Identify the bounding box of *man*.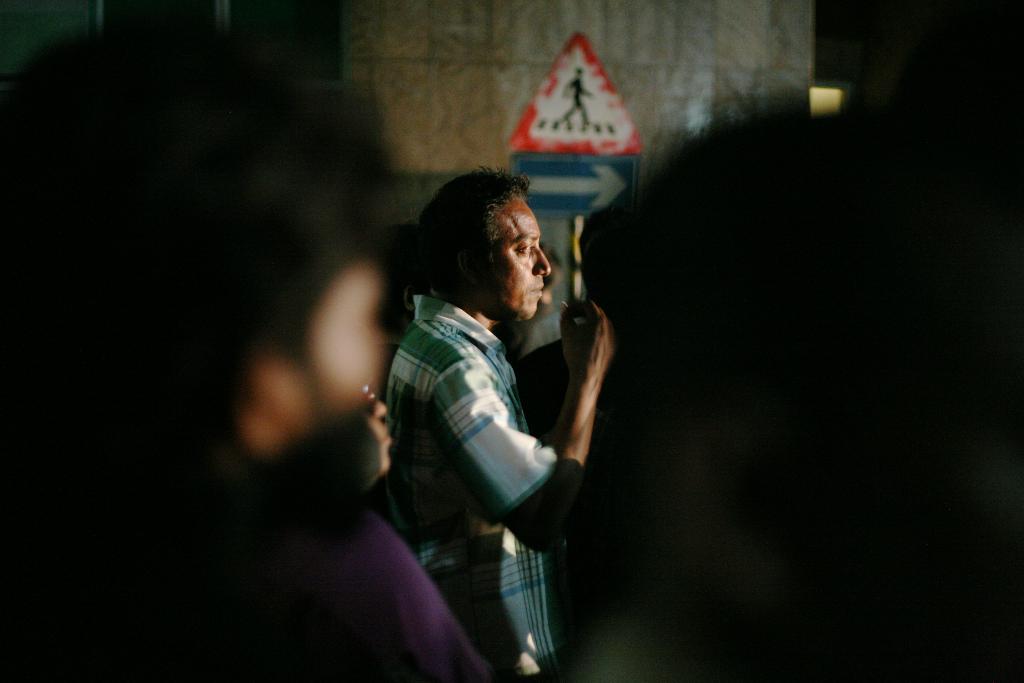
<box>331,133,647,677</box>.
